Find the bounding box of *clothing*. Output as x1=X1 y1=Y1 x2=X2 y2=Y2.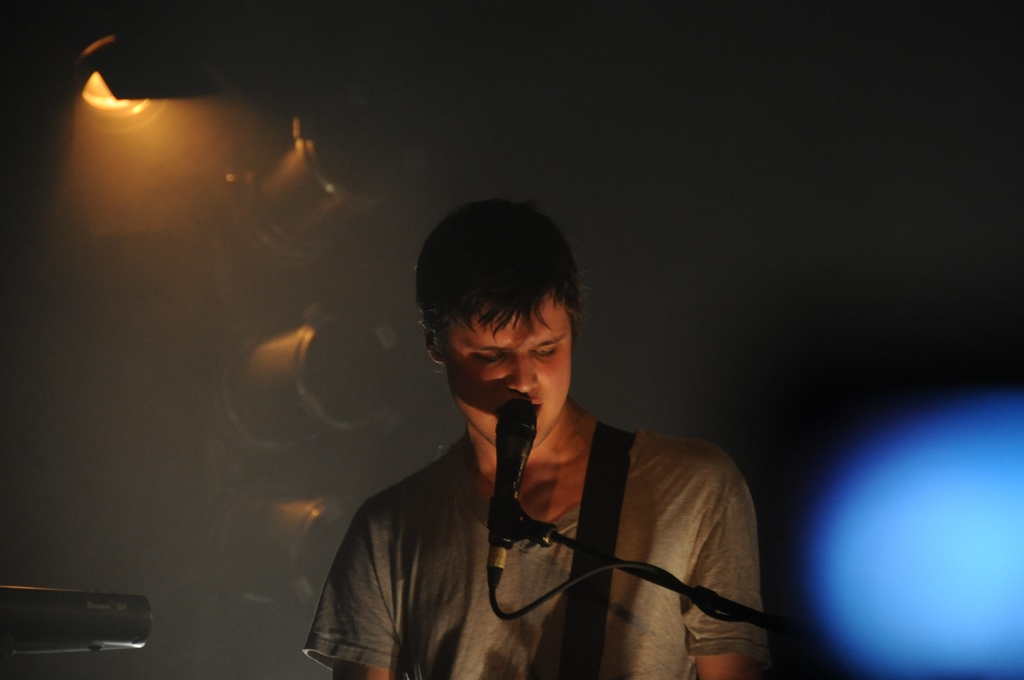
x1=317 y1=369 x2=765 y2=674.
